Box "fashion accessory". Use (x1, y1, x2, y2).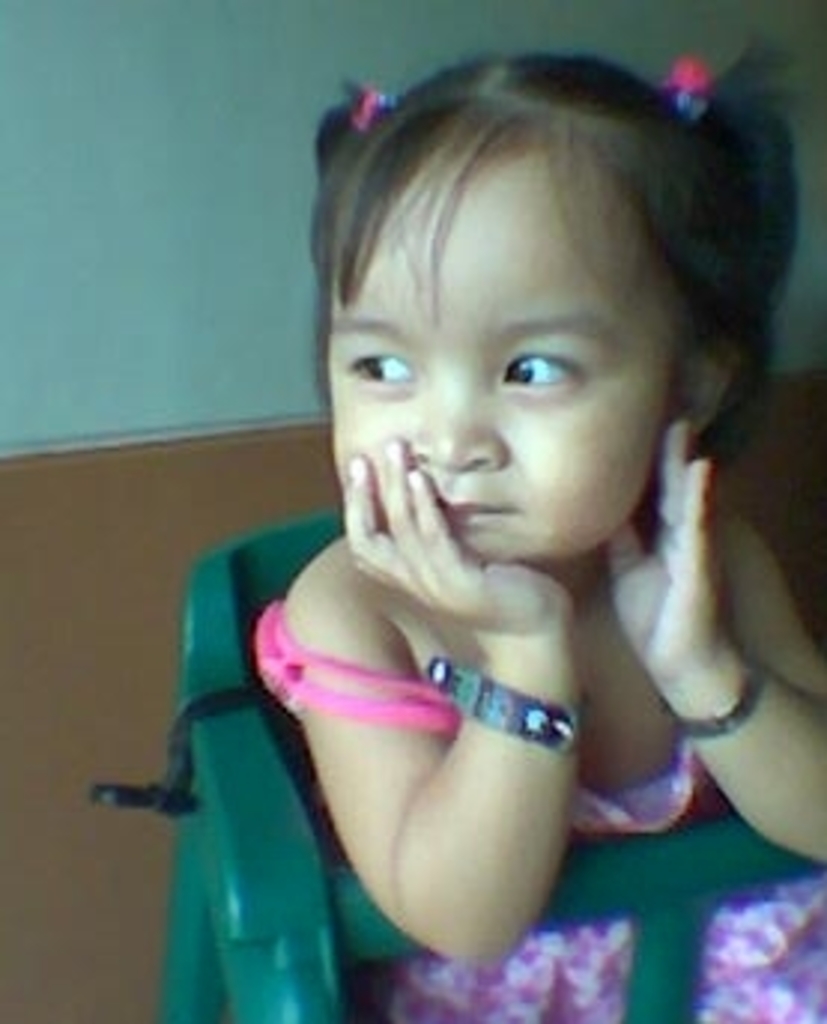
(355, 93, 400, 122).
